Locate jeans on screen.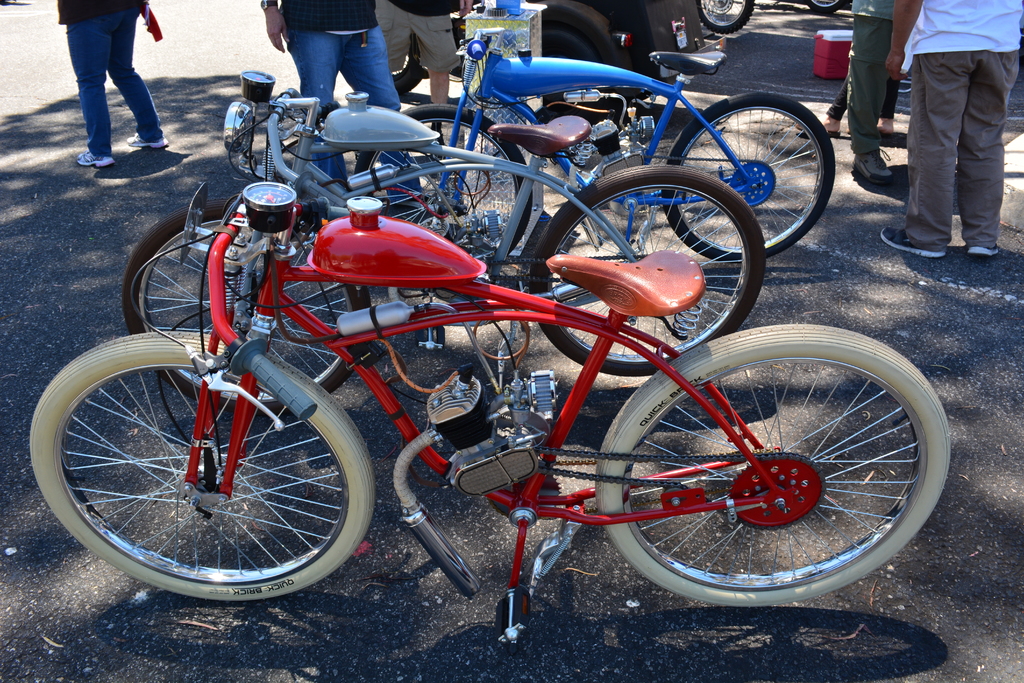
On screen at [x1=282, y1=25, x2=419, y2=197].
